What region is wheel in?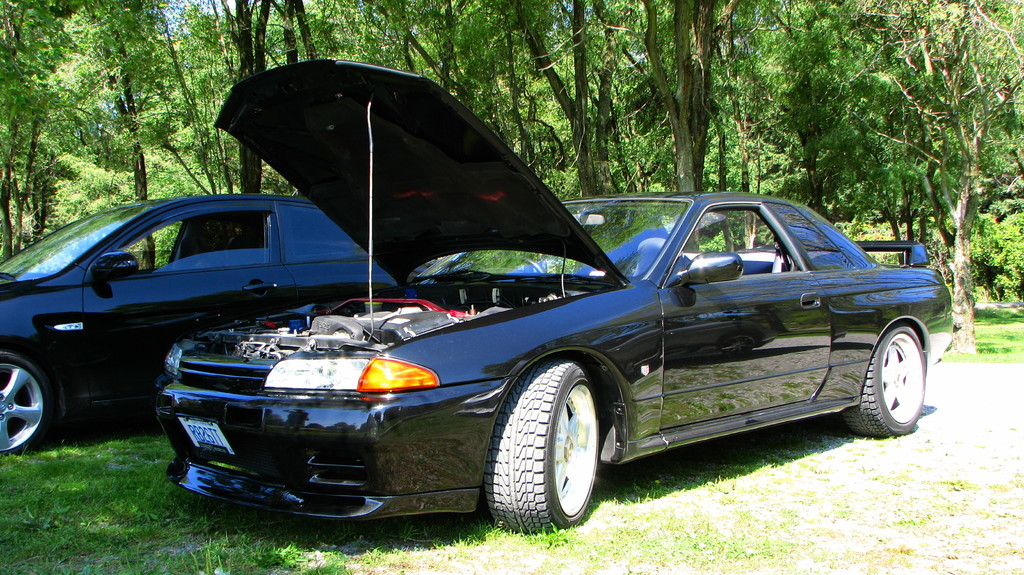
495 362 613 528.
